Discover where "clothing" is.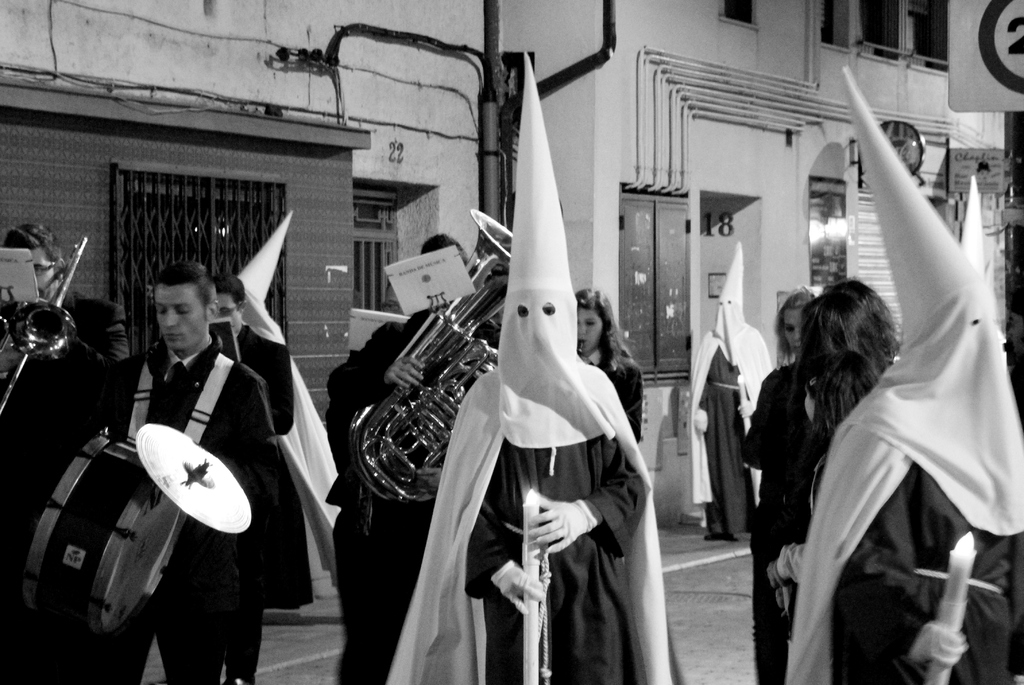
Discovered at [x1=93, y1=272, x2=294, y2=670].
